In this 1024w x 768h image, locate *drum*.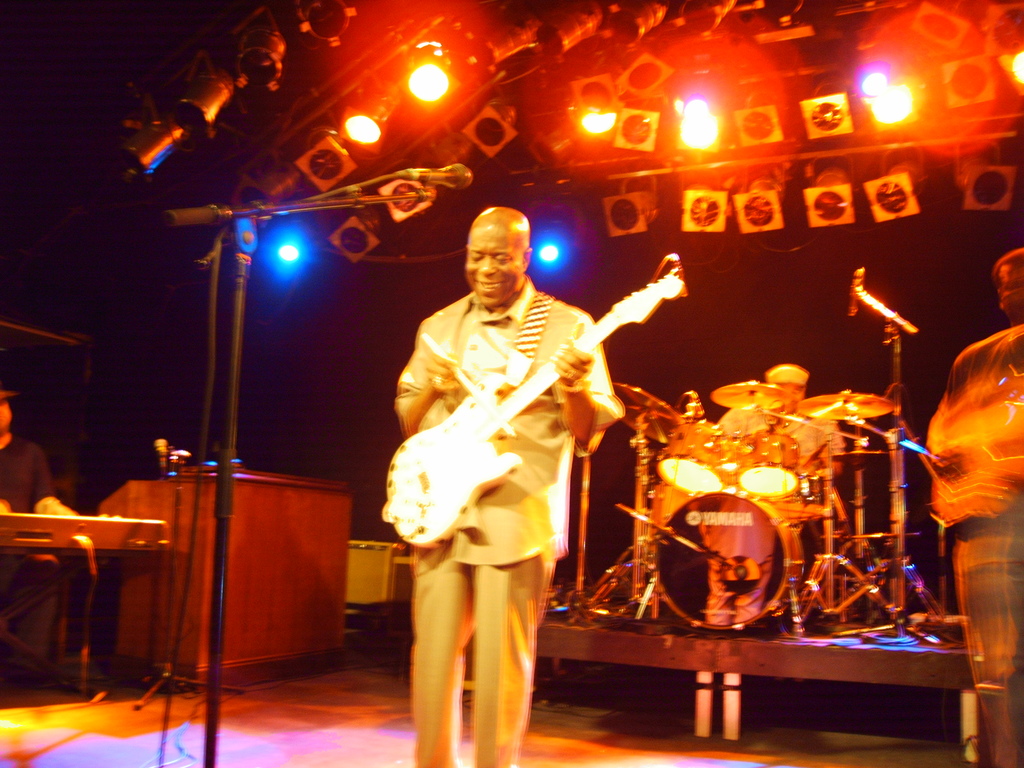
Bounding box: 733:429:806:497.
